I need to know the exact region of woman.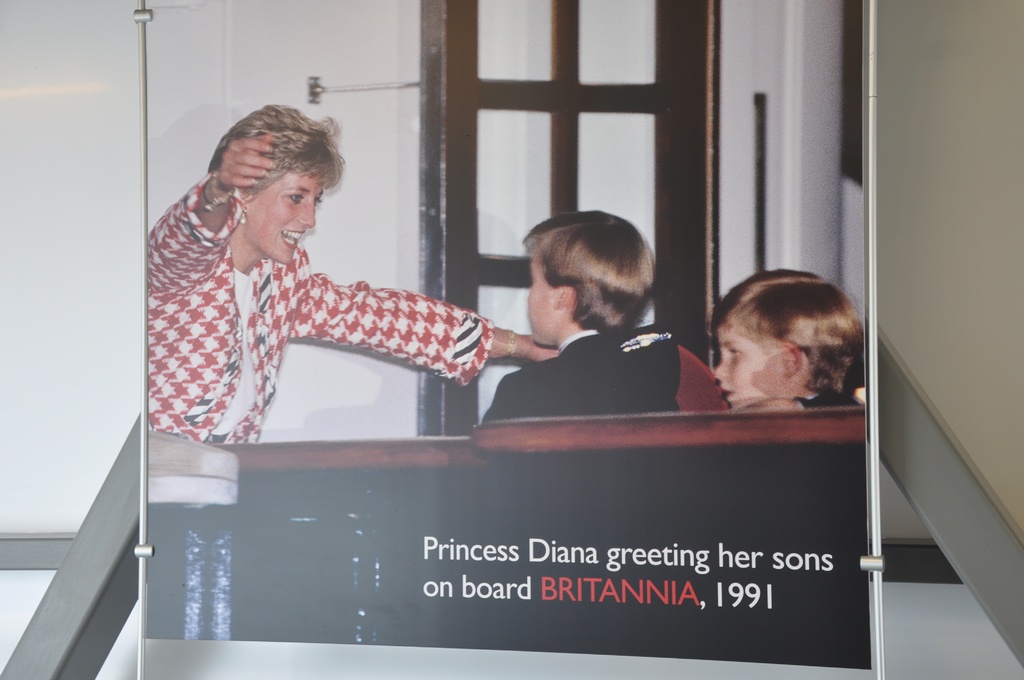
Region: [129, 109, 544, 458].
